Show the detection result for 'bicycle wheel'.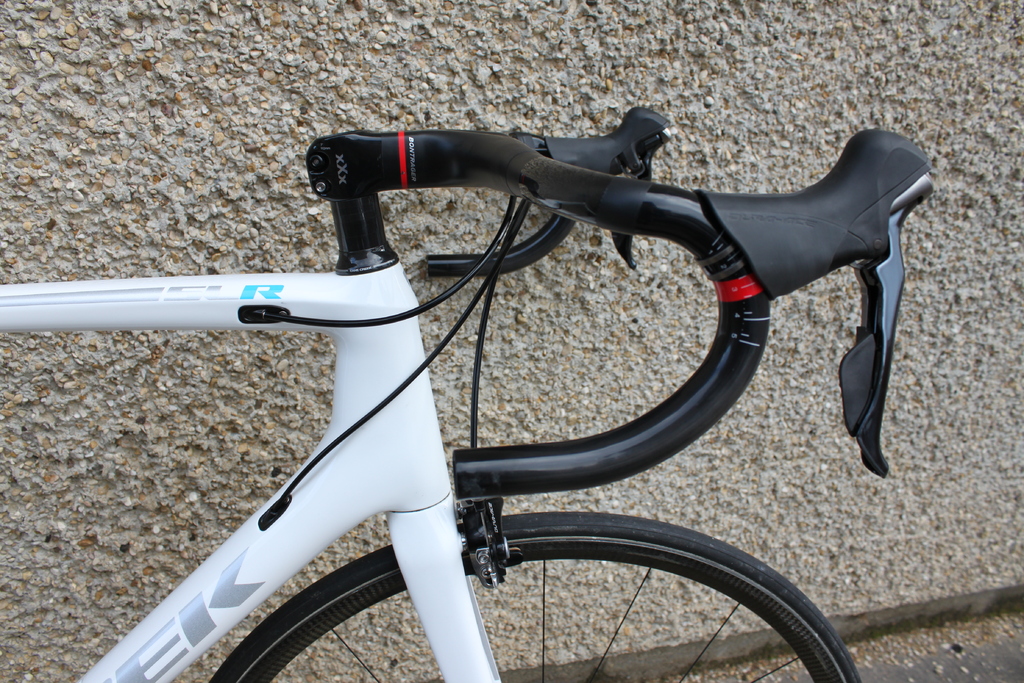
bbox=(205, 514, 863, 682).
